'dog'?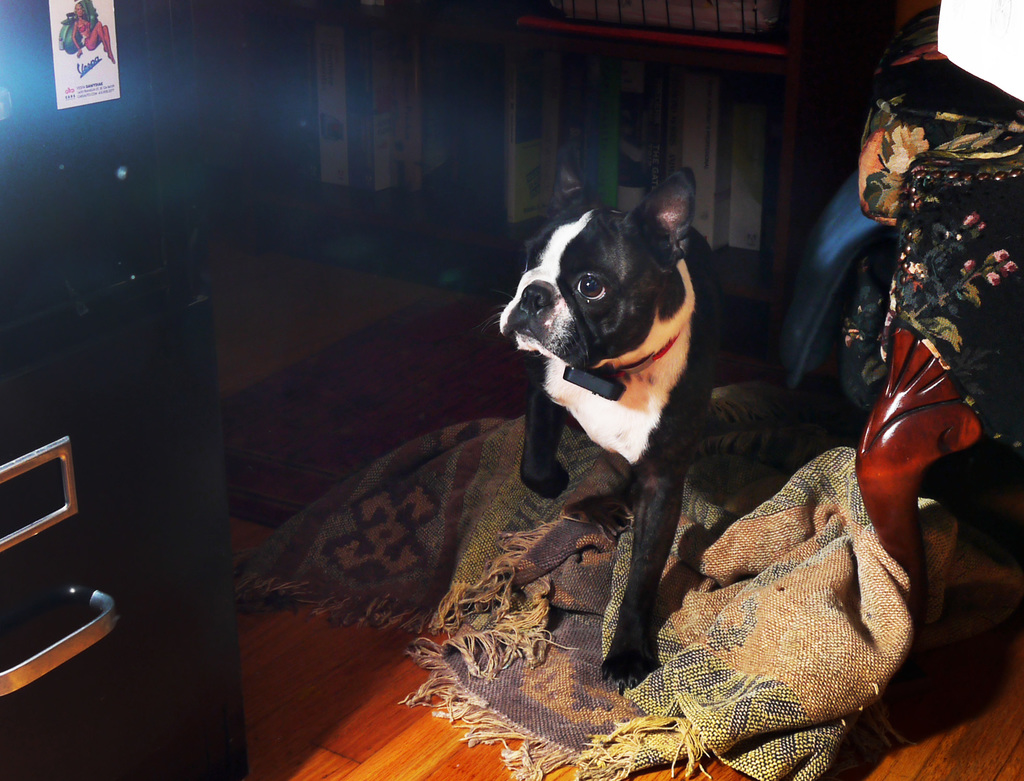
[474,141,720,698]
